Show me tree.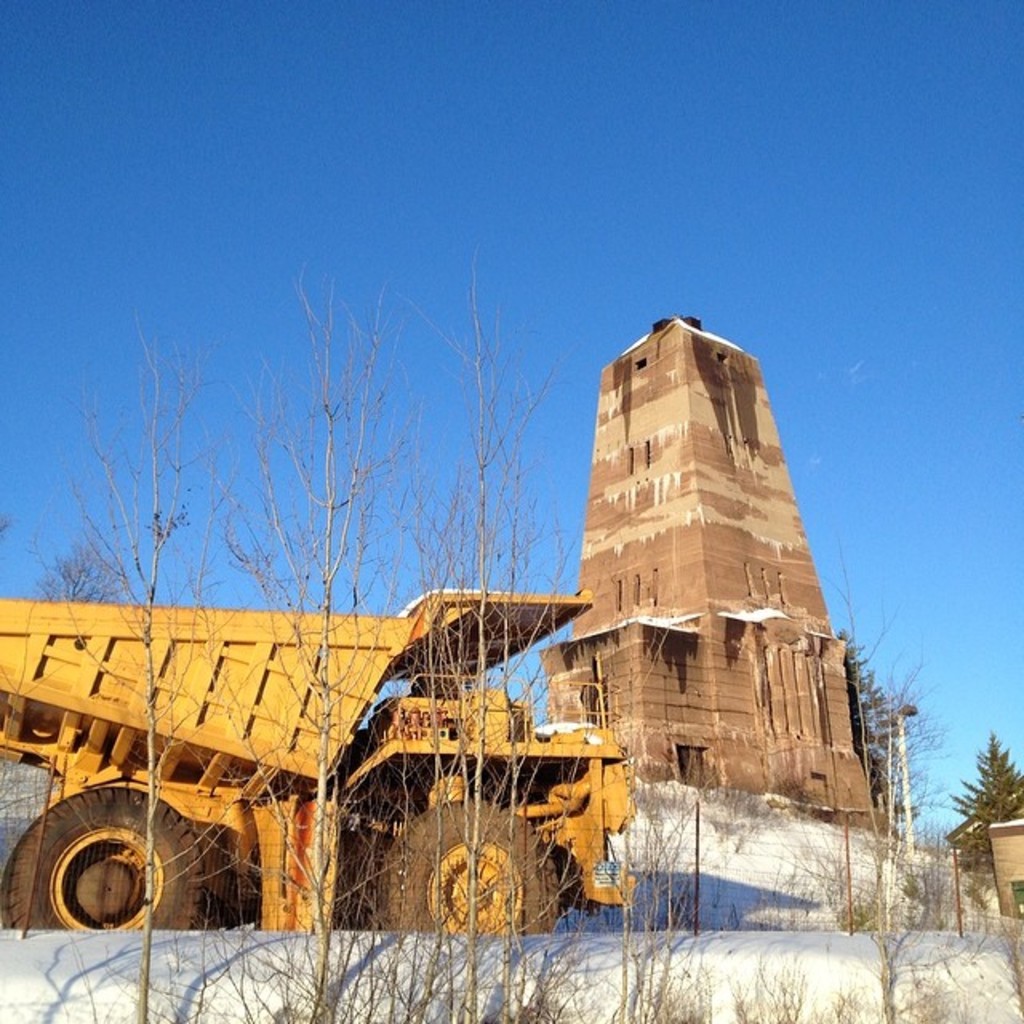
tree is here: pyautogui.locateOnScreen(29, 536, 131, 603).
